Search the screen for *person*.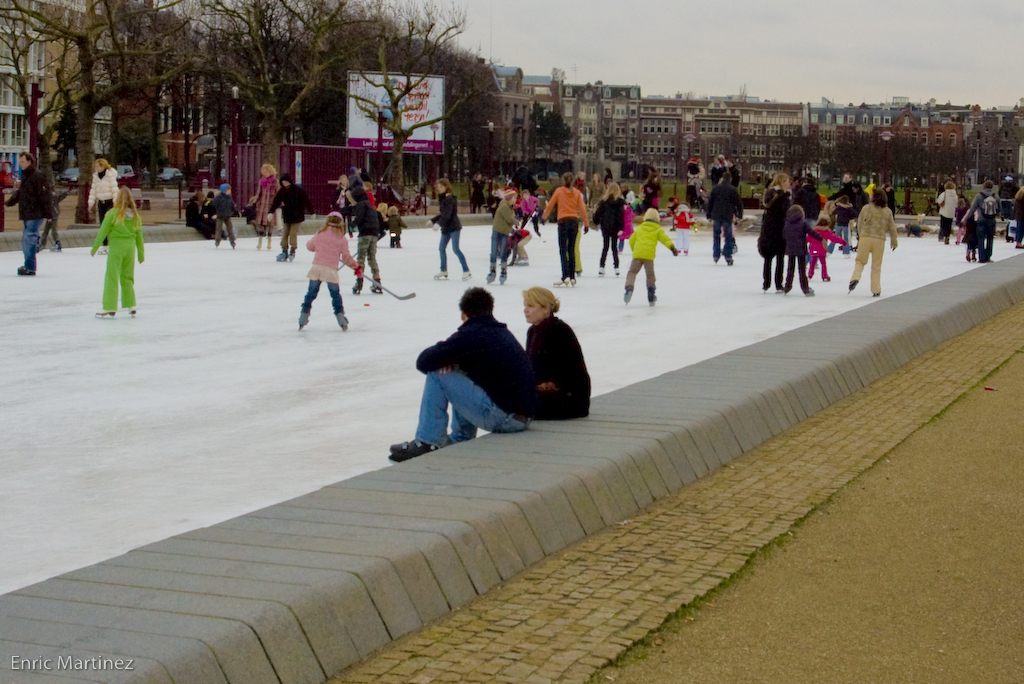
Found at (left=781, top=210, right=824, bottom=294).
